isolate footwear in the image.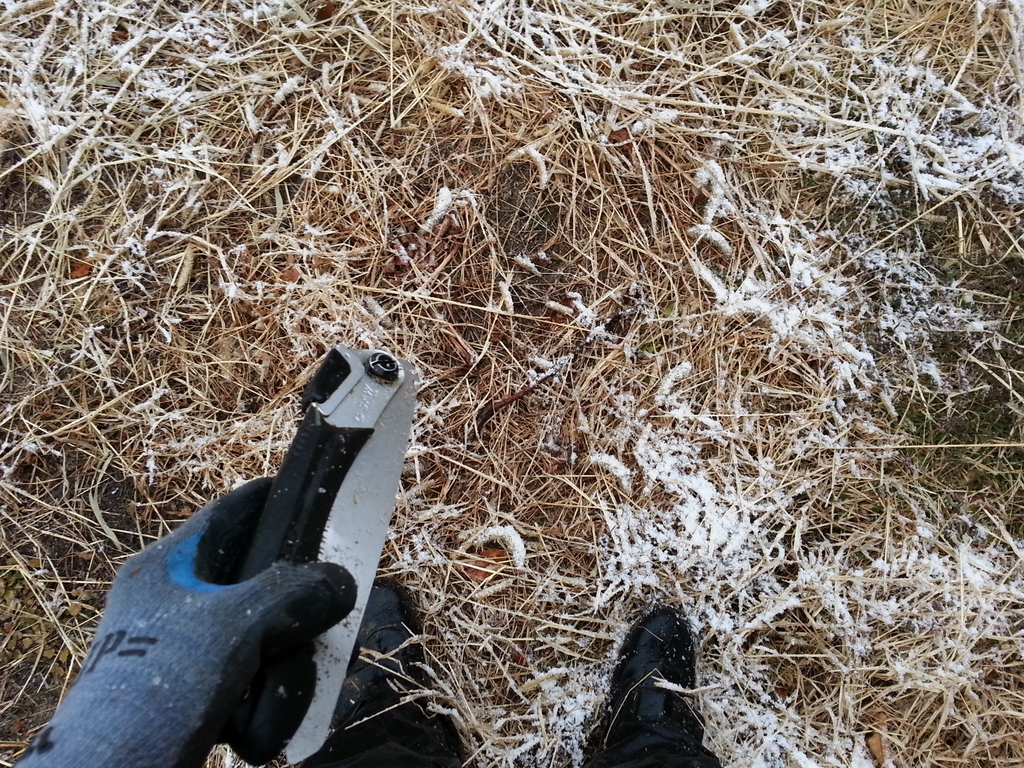
Isolated region: Rect(595, 600, 714, 756).
